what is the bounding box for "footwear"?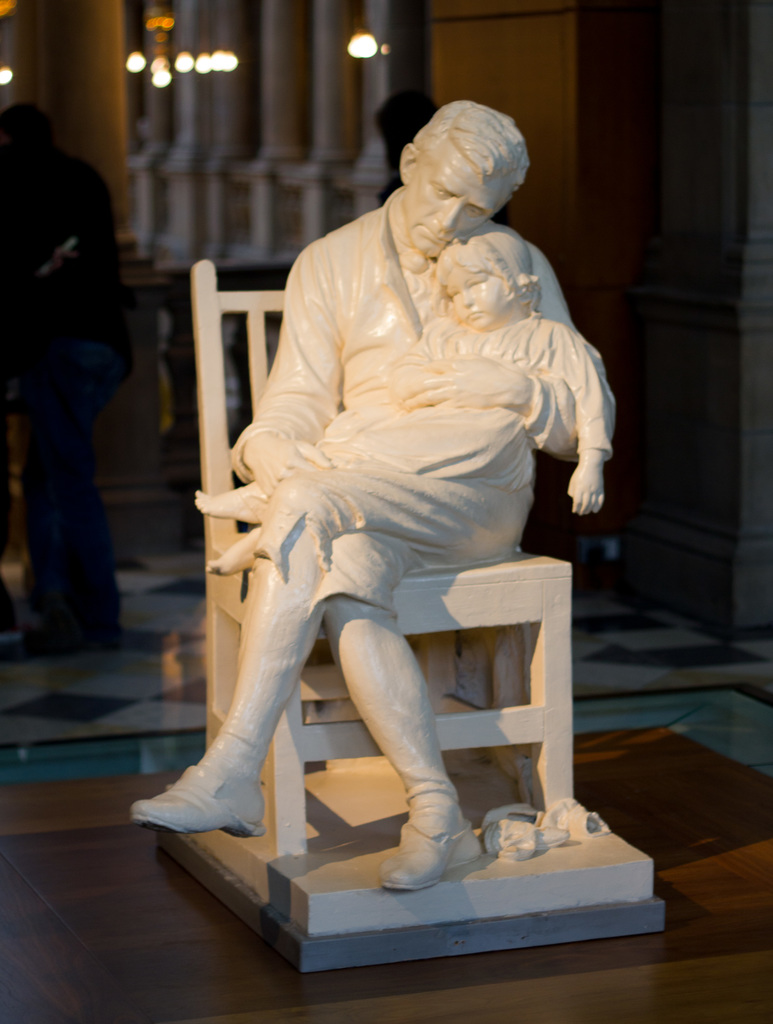
133 763 266 835.
